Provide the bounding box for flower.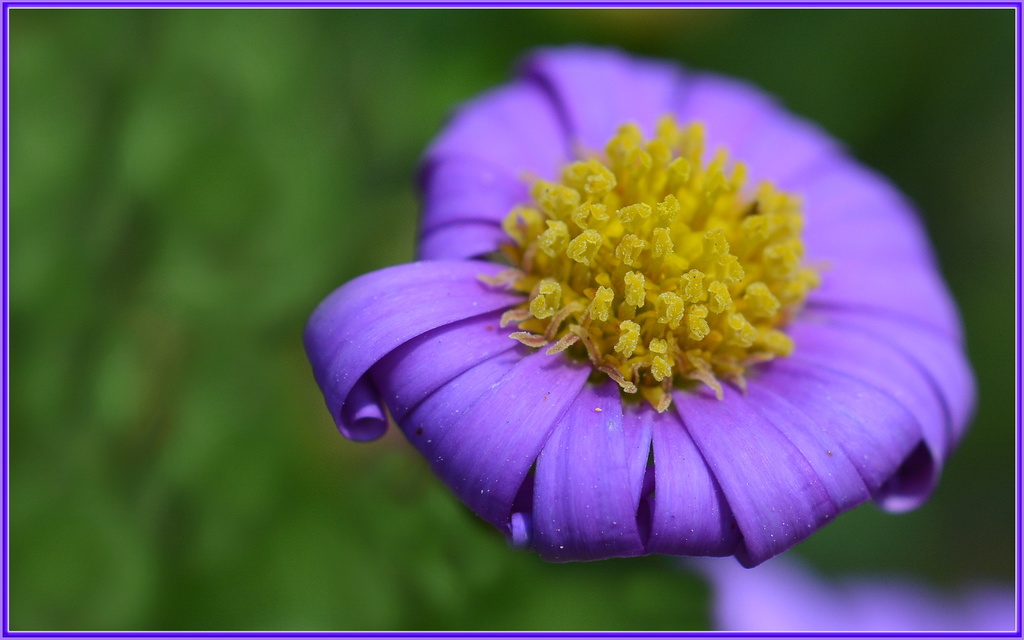
x1=300, y1=44, x2=977, y2=570.
